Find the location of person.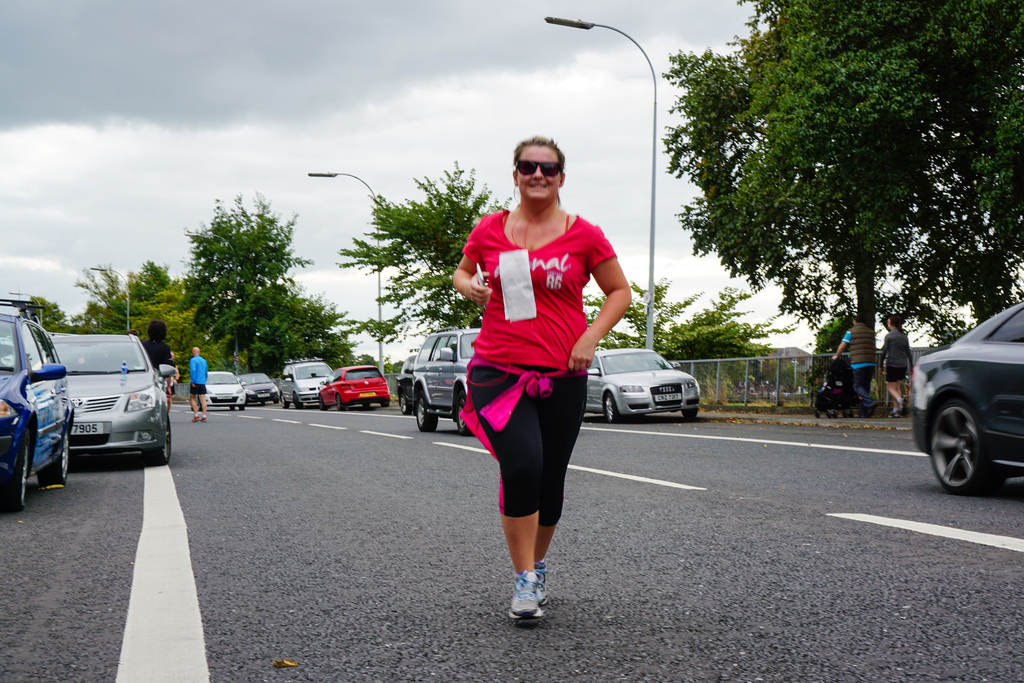
Location: BBox(167, 364, 179, 402).
